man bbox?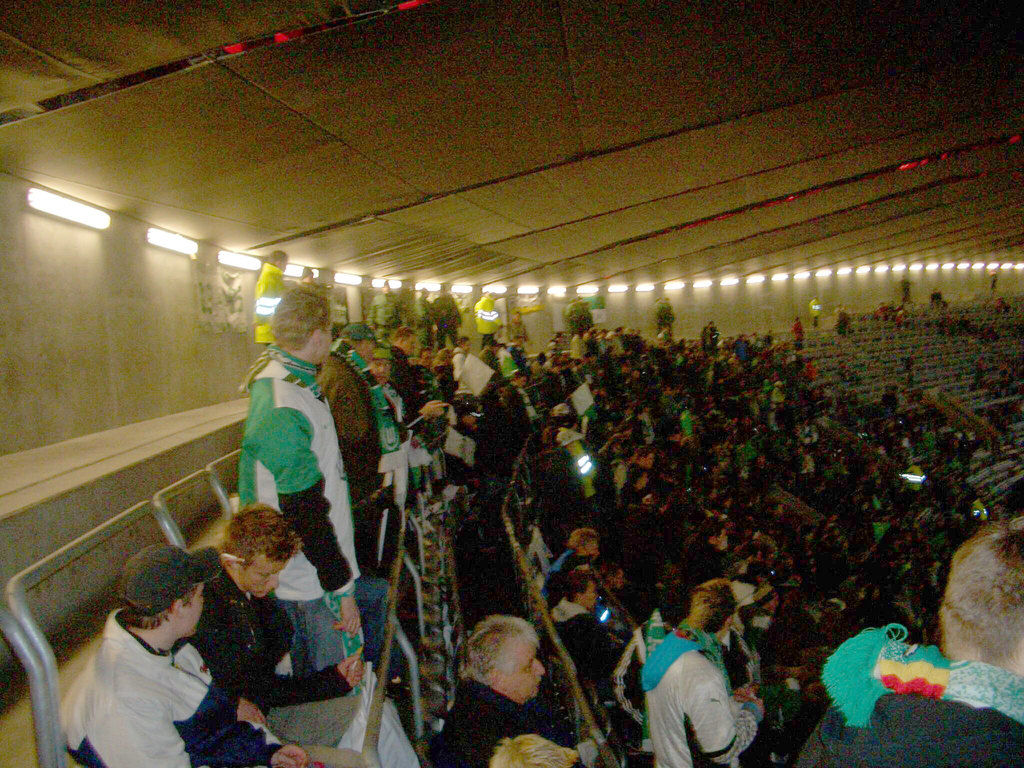
[72,543,273,758]
